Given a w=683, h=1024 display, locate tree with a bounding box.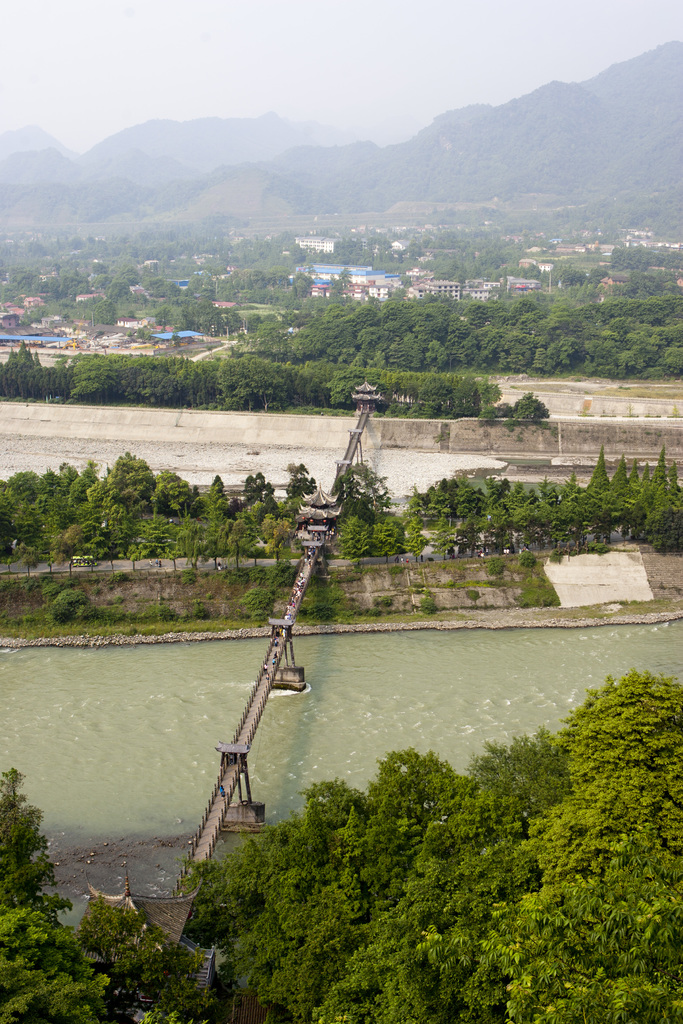
Located: (left=68, top=358, right=106, bottom=399).
